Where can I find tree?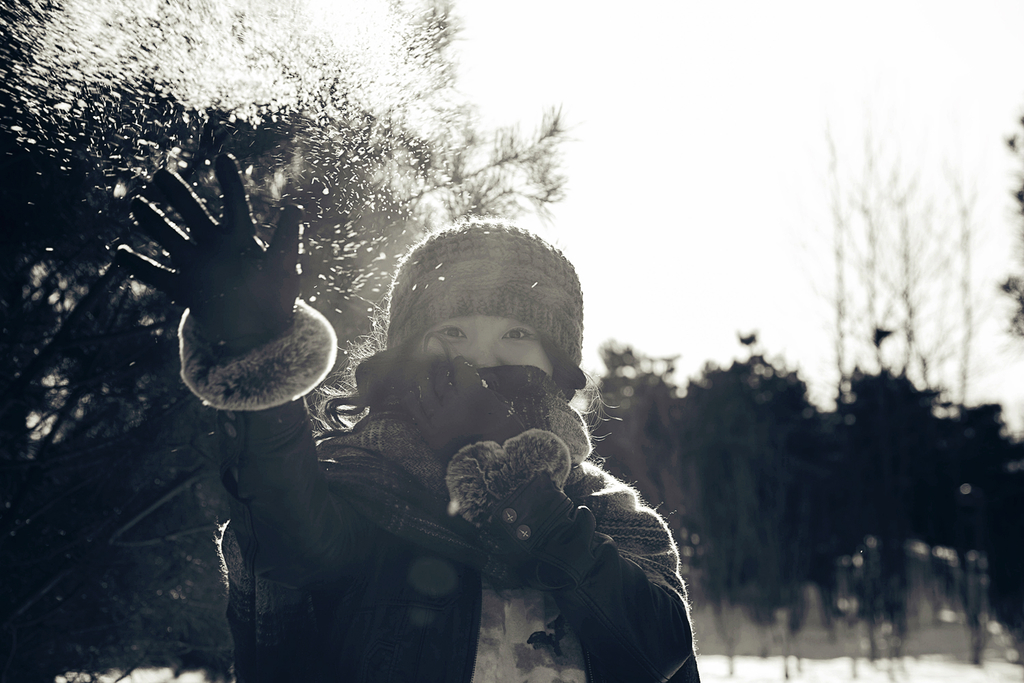
You can find it at left=0, top=0, right=576, bottom=679.
